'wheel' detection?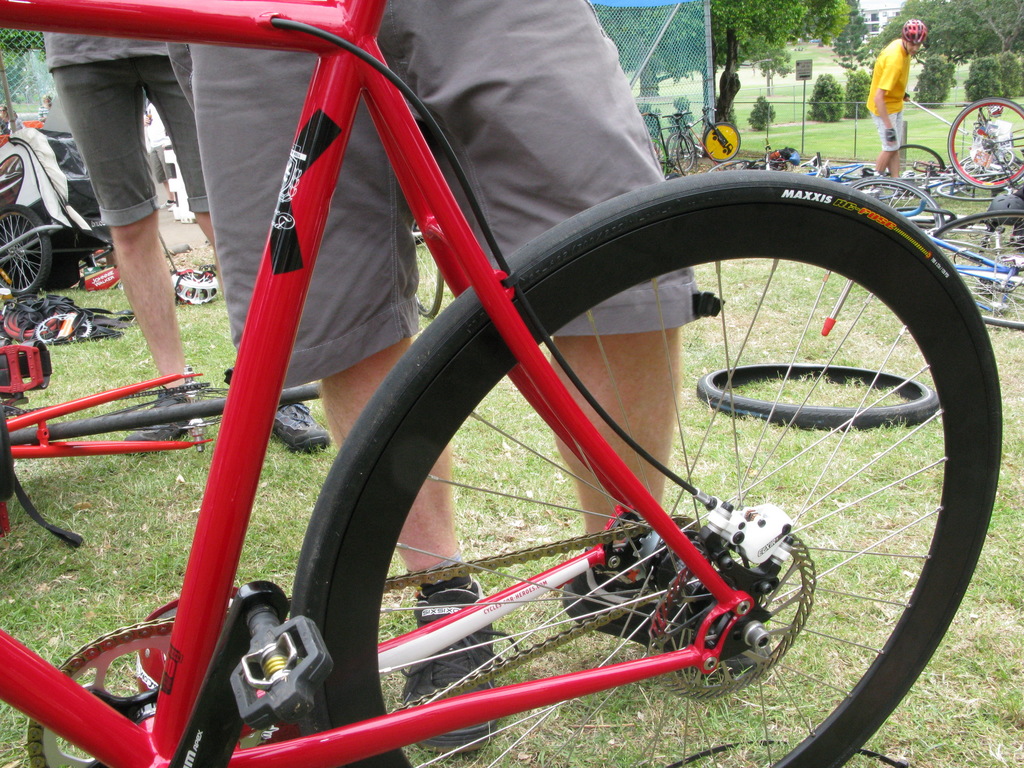
<box>940,179,1011,201</box>
